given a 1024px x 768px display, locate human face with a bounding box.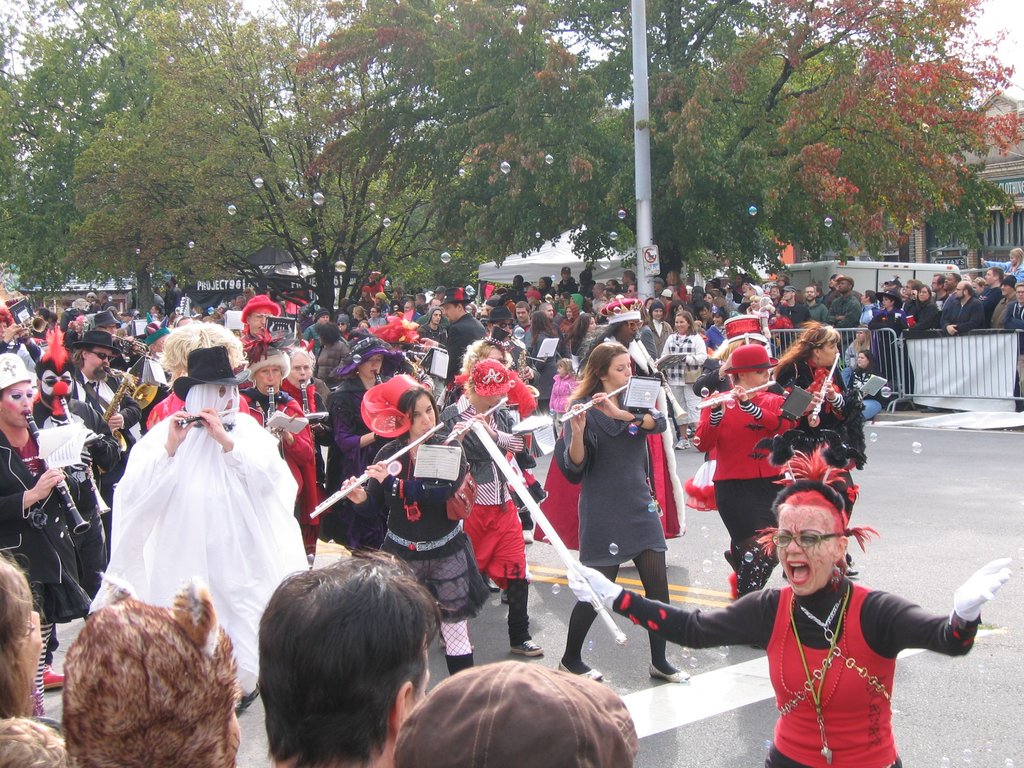
Located: rect(249, 305, 269, 337).
